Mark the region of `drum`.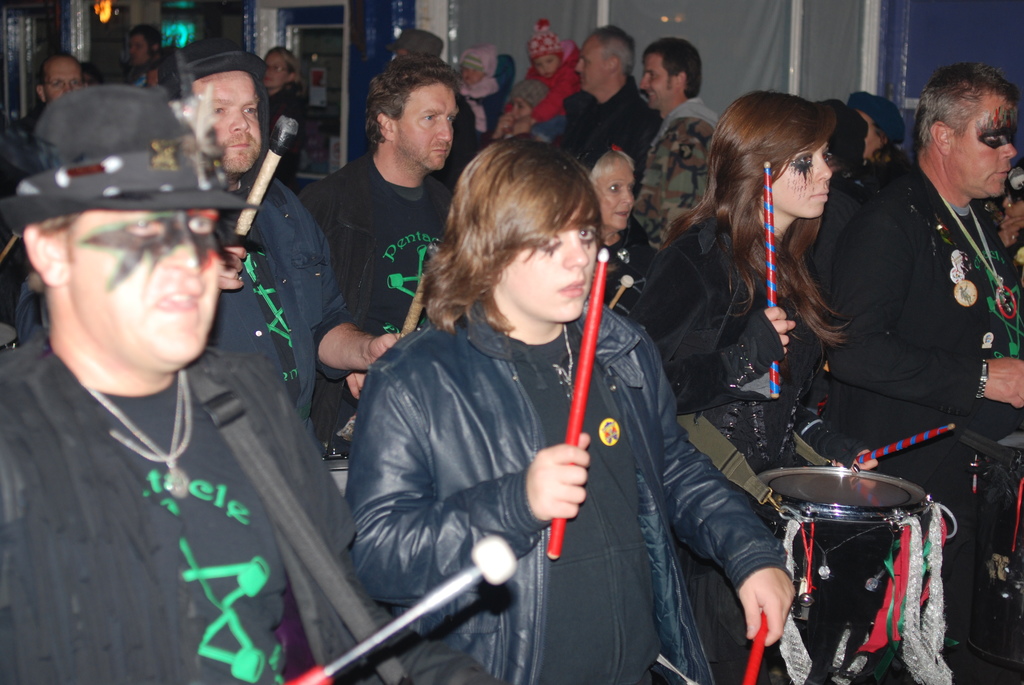
Region: x1=758 y1=464 x2=934 y2=684.
